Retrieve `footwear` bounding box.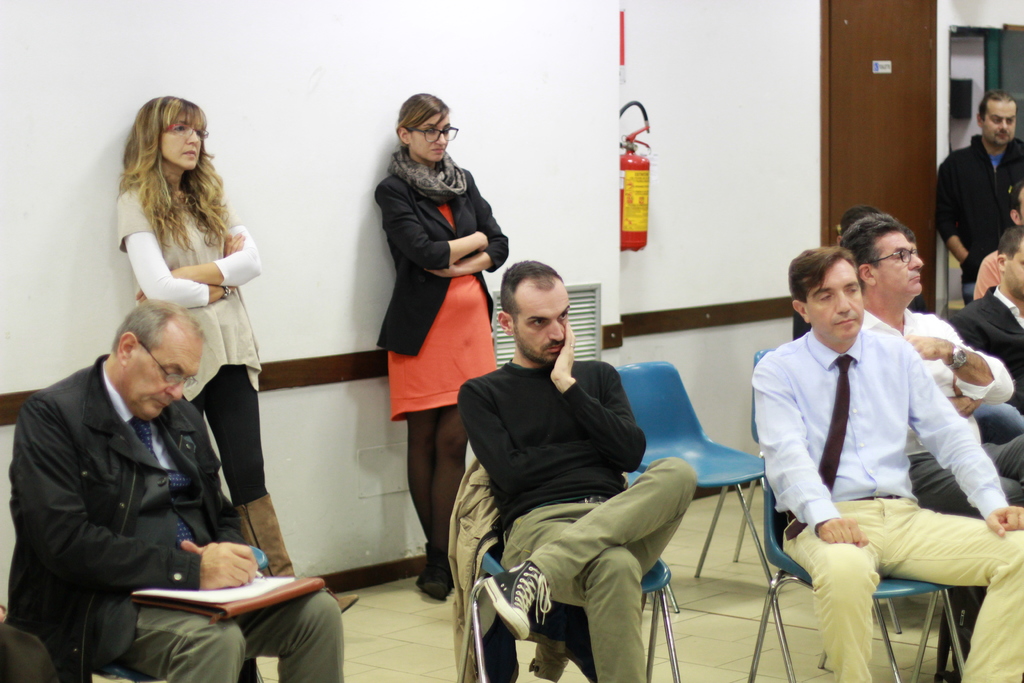
Bounding box: [481,561,550,638].
